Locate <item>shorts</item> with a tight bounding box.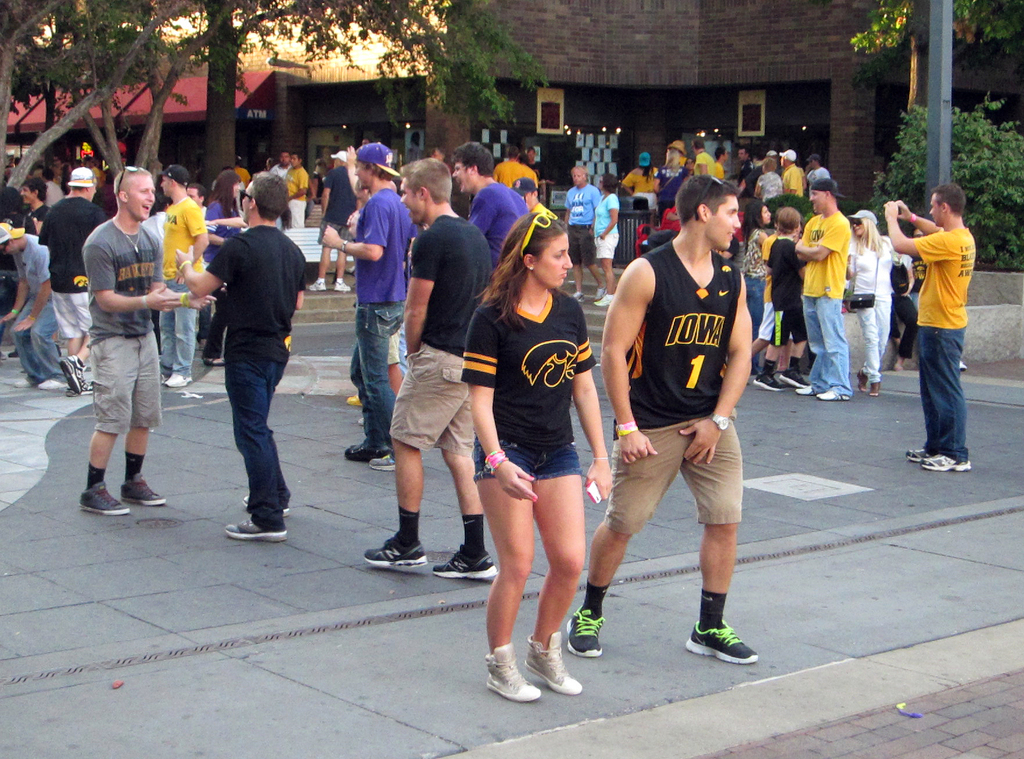
region(594, 235, 620, 259).
